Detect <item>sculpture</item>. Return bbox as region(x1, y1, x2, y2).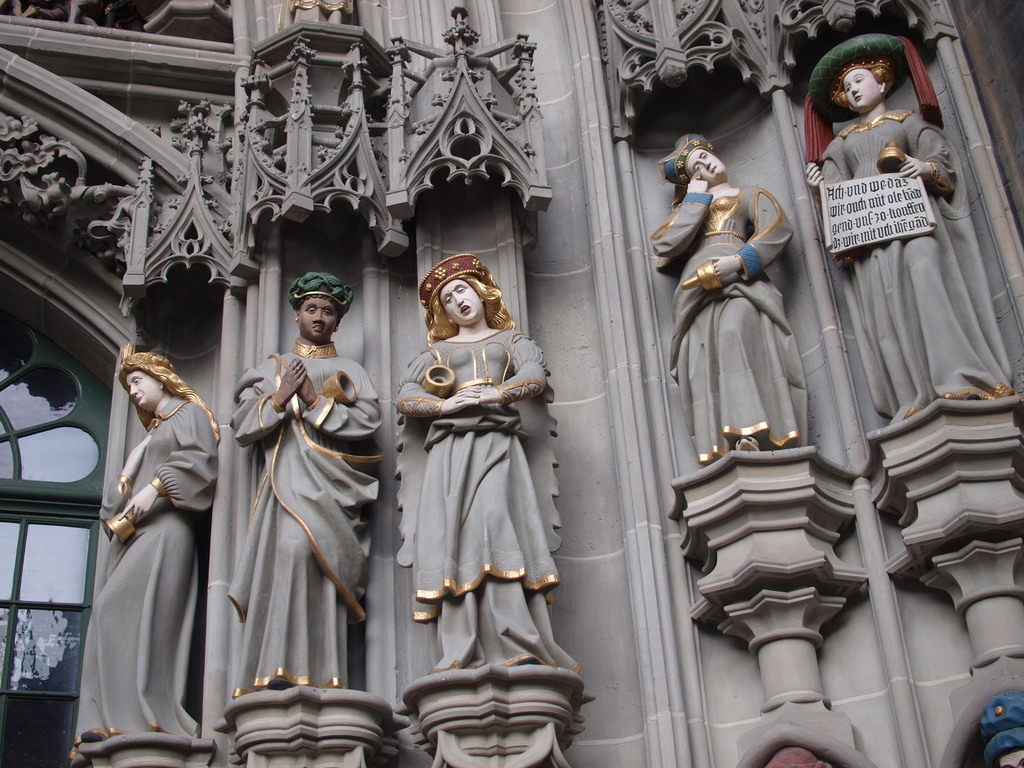
region(668, 172, 816, 512).
